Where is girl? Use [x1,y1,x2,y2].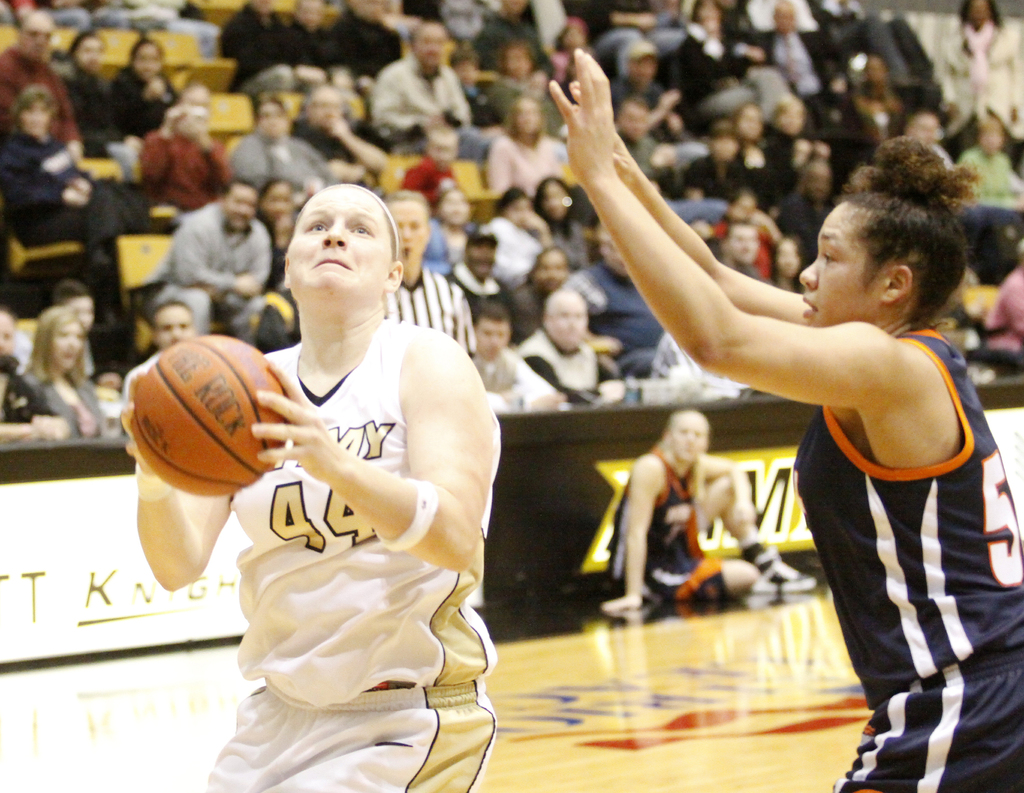
[595,405,815,613].
